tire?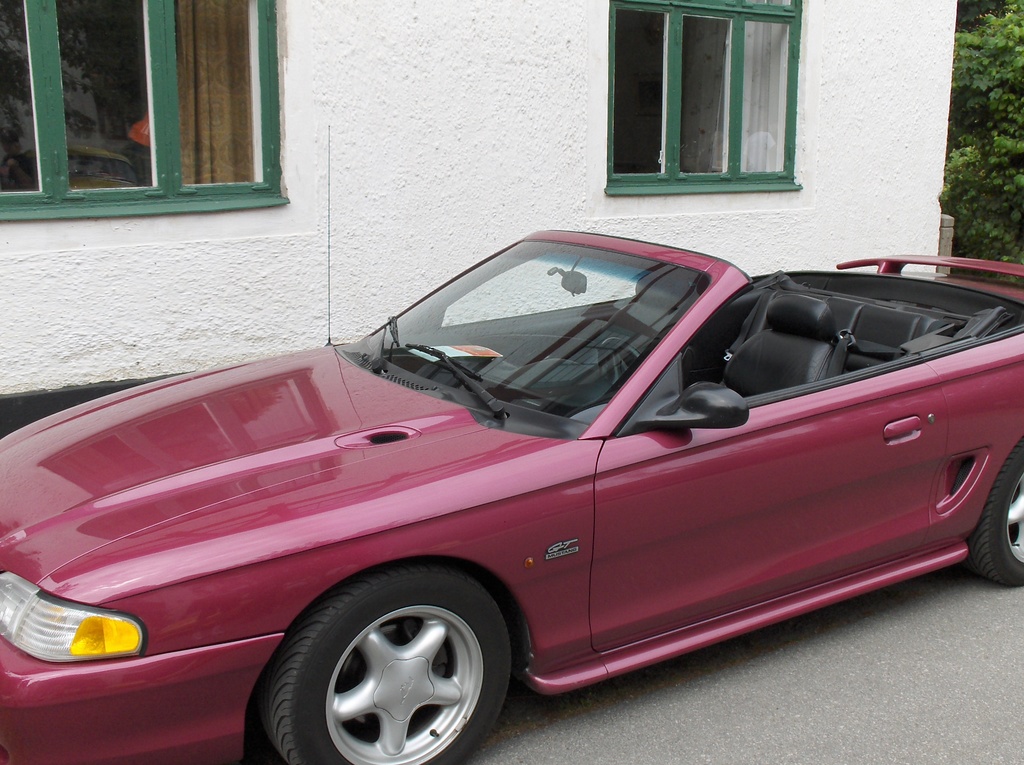
(left=254, top=570, right=527, bottom=759)
